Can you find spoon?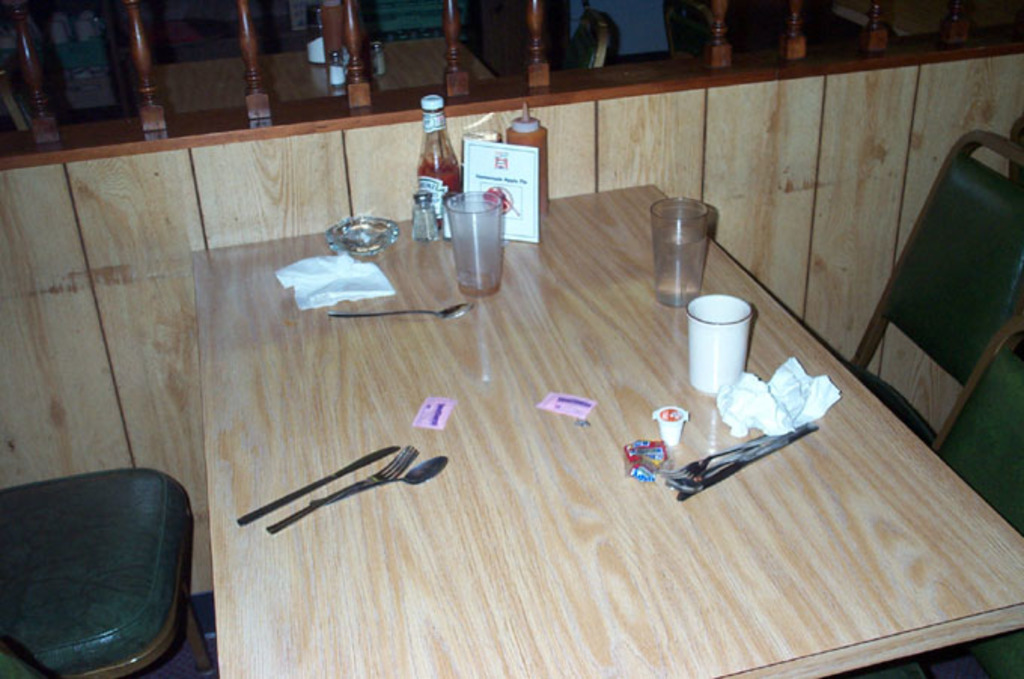
Yes, bounding box: Rect(666, 453, 744, 494).
